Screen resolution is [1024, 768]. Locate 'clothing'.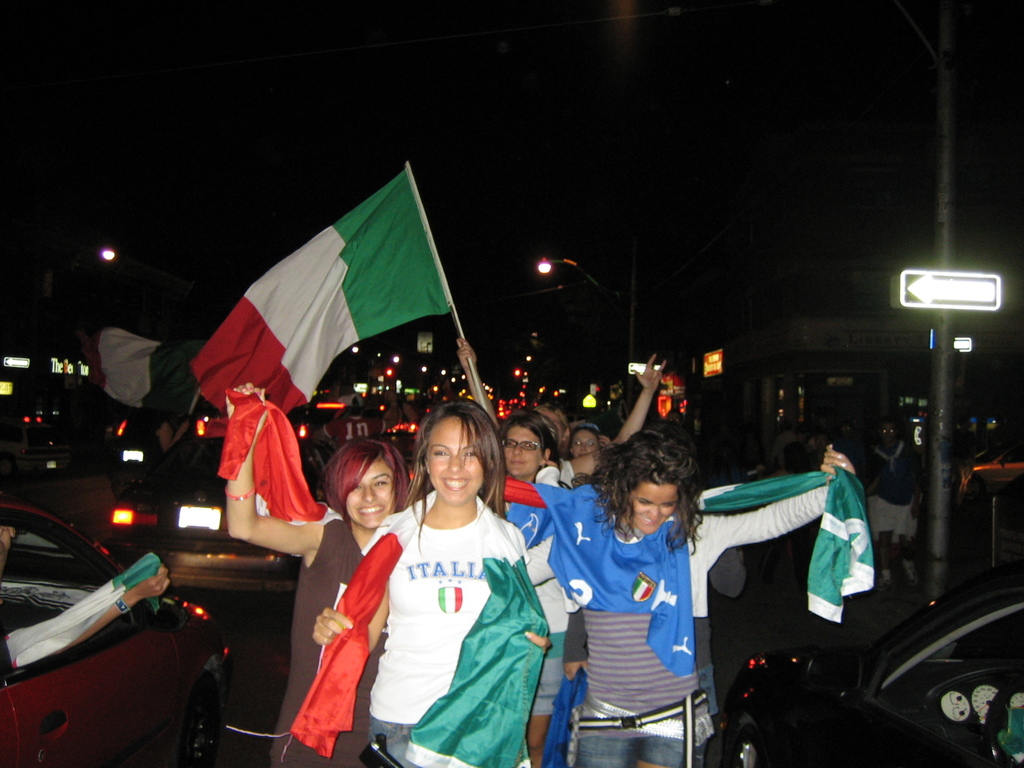
(535,497,833,760).
